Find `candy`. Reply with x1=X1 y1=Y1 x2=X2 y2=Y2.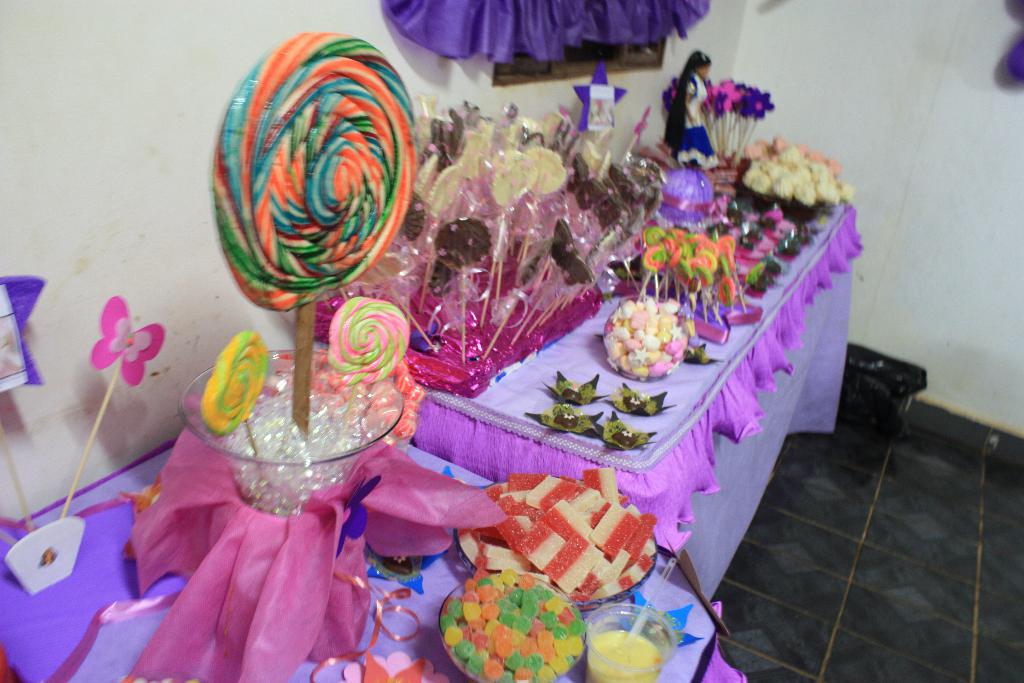
x1=0 y1=274 x2=47 y2=398.
